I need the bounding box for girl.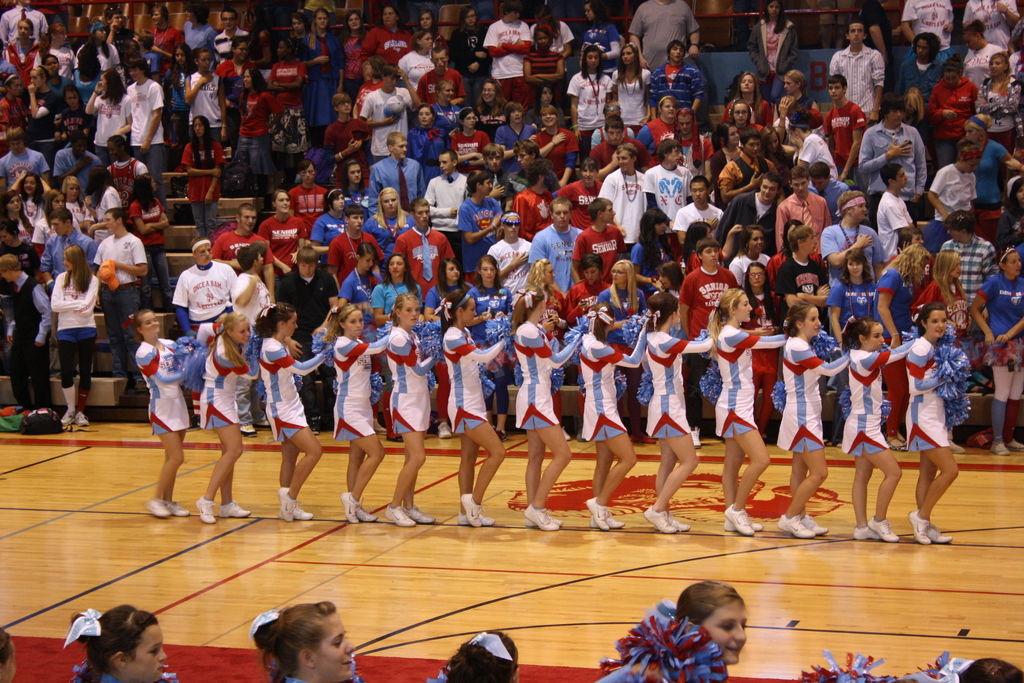
Here it is: x1=65, y1=604, x2=168, y2=682.
